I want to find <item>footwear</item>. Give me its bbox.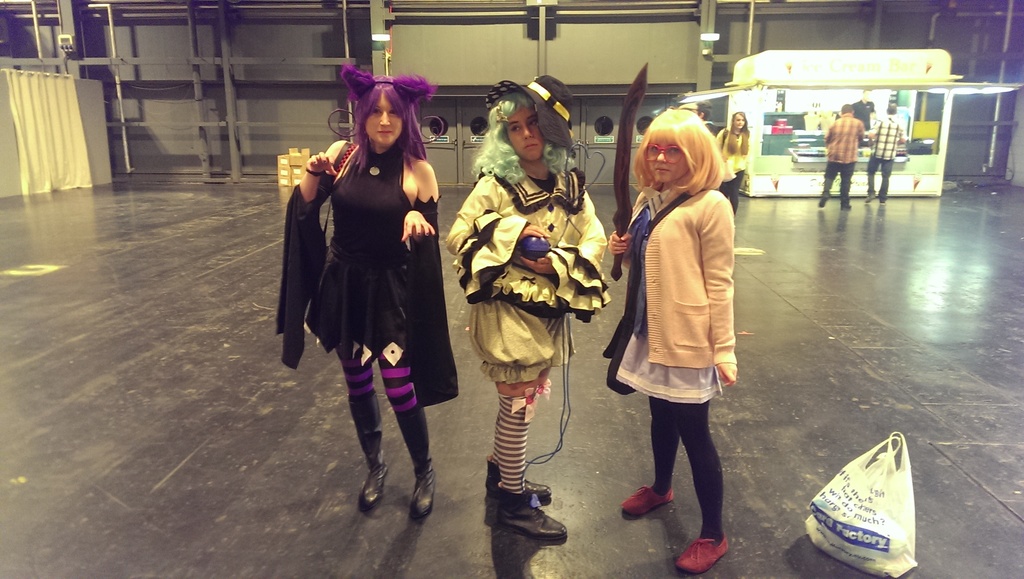
[left=669, top=539, right=725, bottom=567].
